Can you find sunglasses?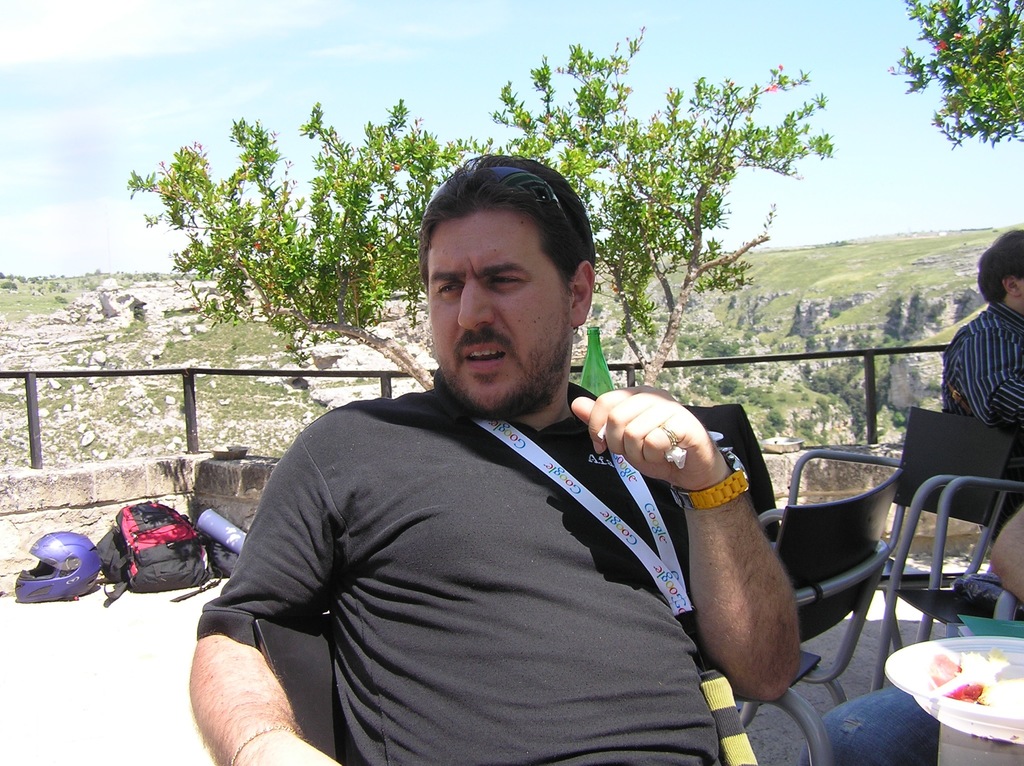
Yes, bounding box: {"left": 428, "top": 159, "right": 575, "bottom": 240}.
